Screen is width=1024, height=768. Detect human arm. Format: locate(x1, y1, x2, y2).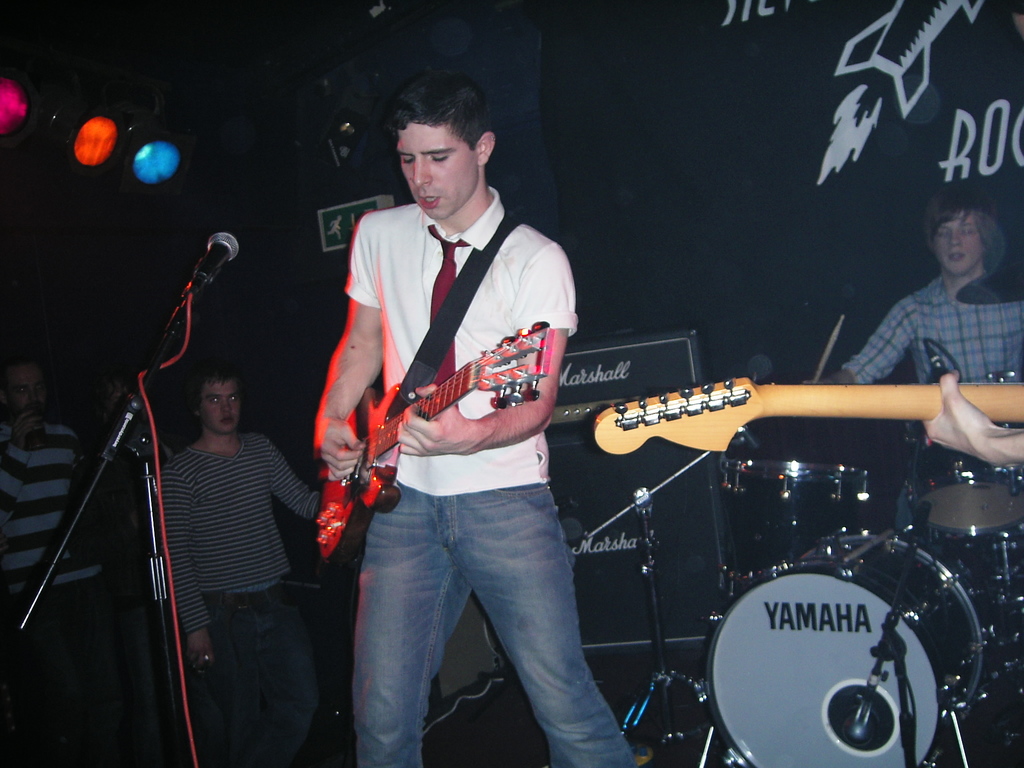
locate(262, 437, 323, 527).
